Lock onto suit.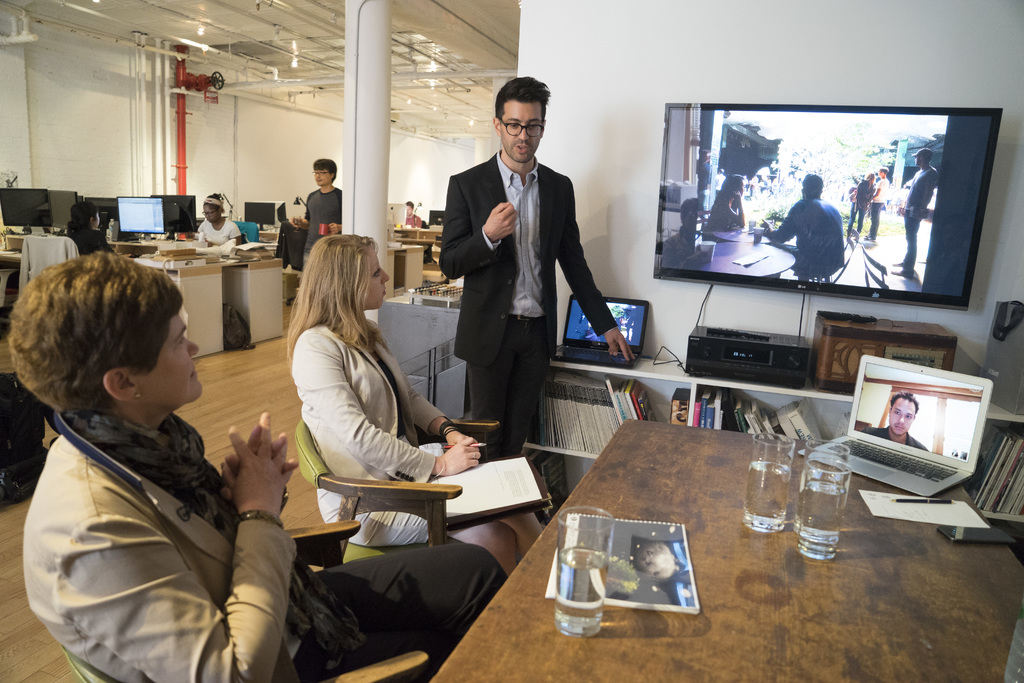
Locked: (289, 320, 456, 516).
